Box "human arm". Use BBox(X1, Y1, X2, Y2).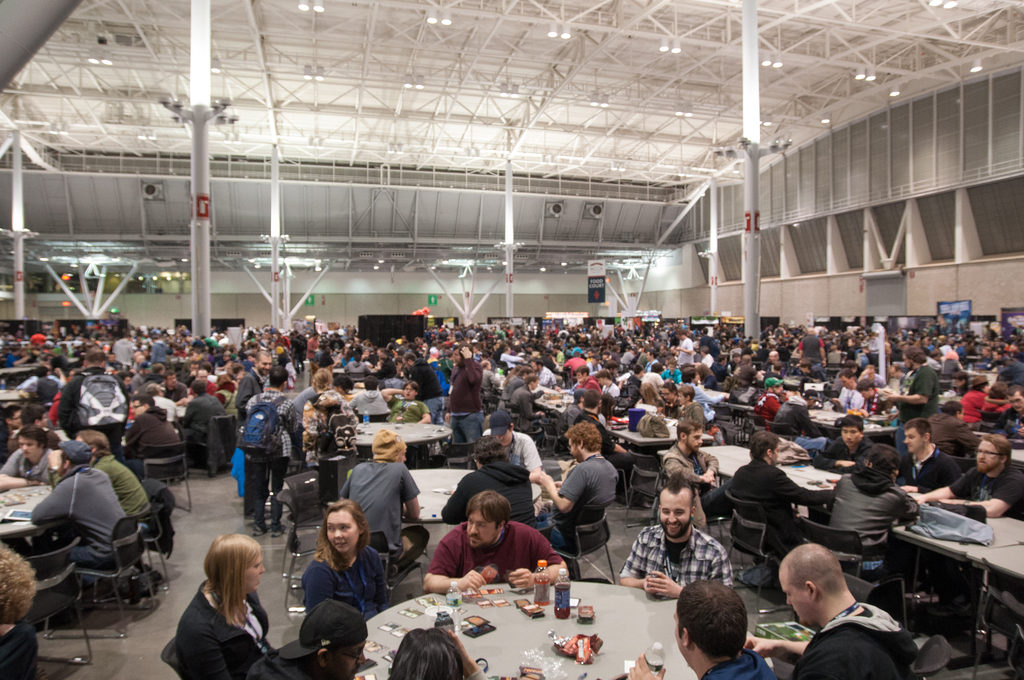
BBox(502, 531, 569, 592).
